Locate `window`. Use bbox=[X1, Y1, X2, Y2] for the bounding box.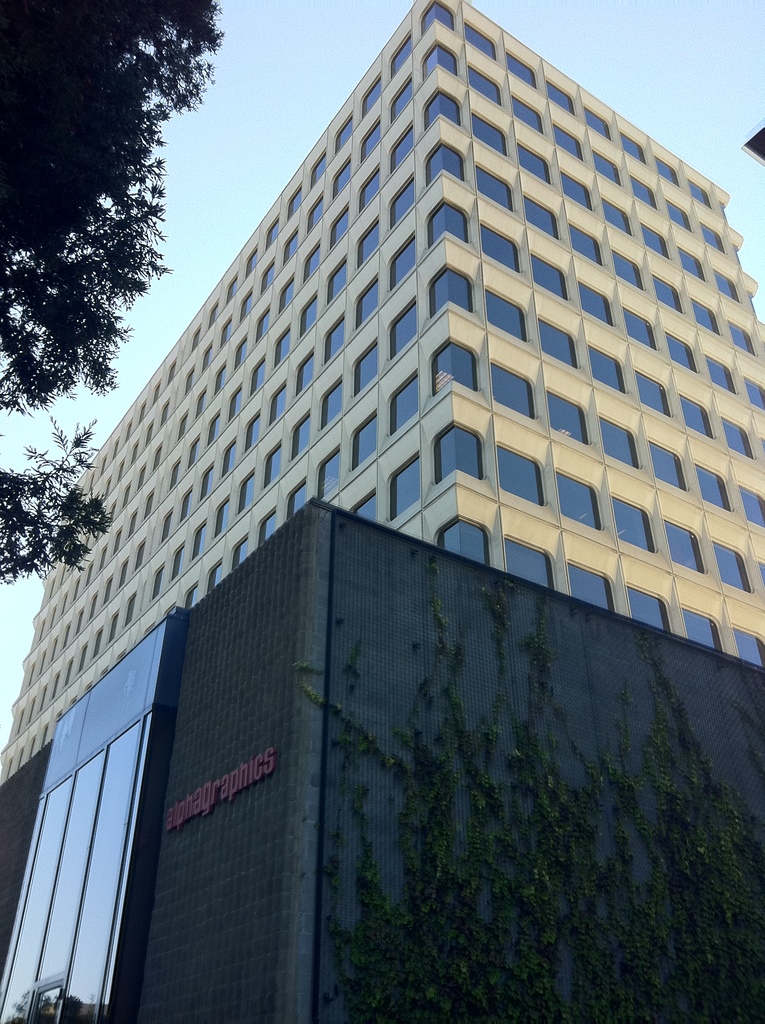
bbox=[99, 546, 109, 572].
